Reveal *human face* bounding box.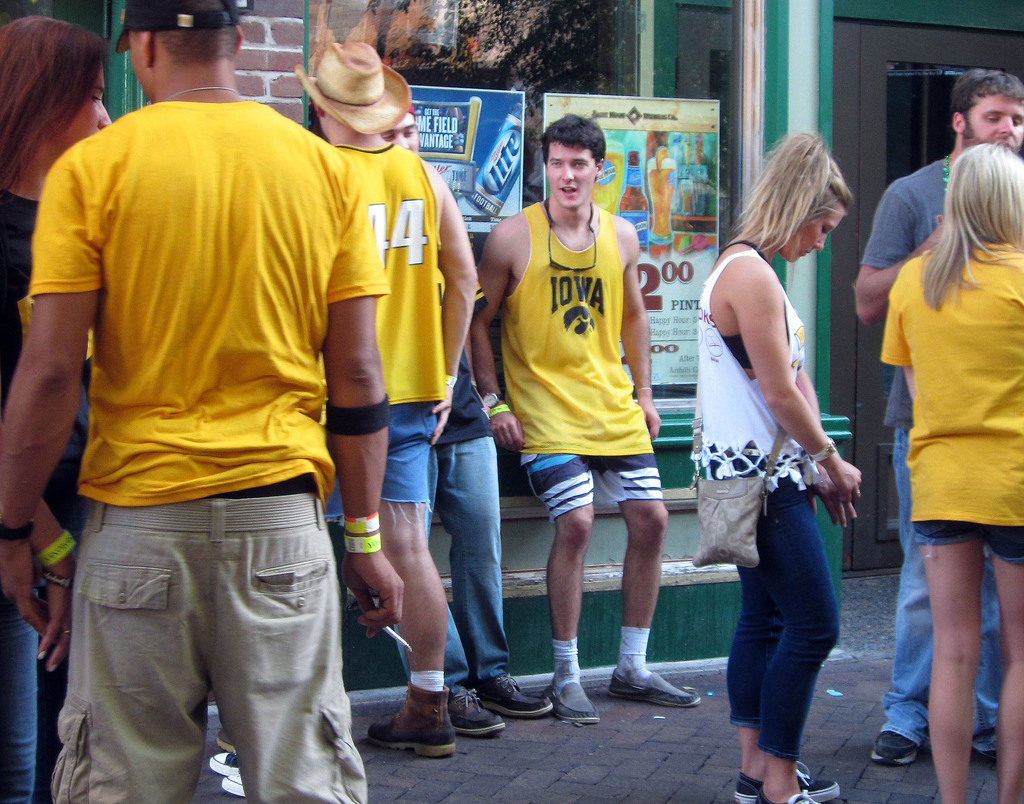
Revealed: <box>778,205,845,263</box>.
